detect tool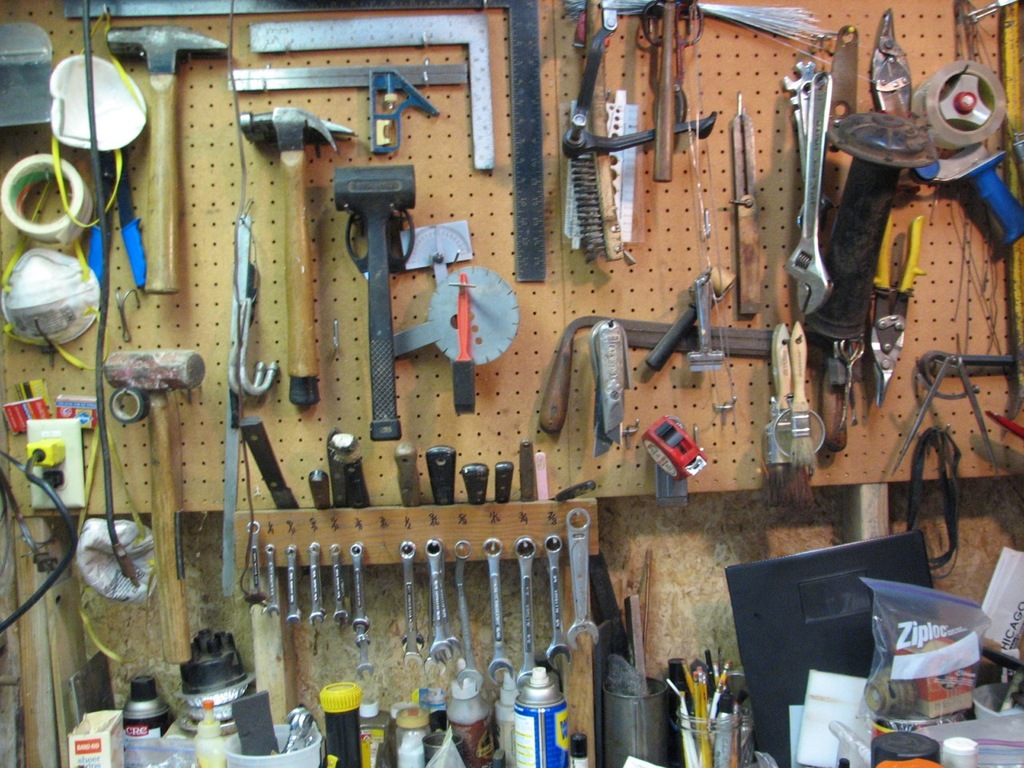
bbox=[351, 540, 378, 630]
